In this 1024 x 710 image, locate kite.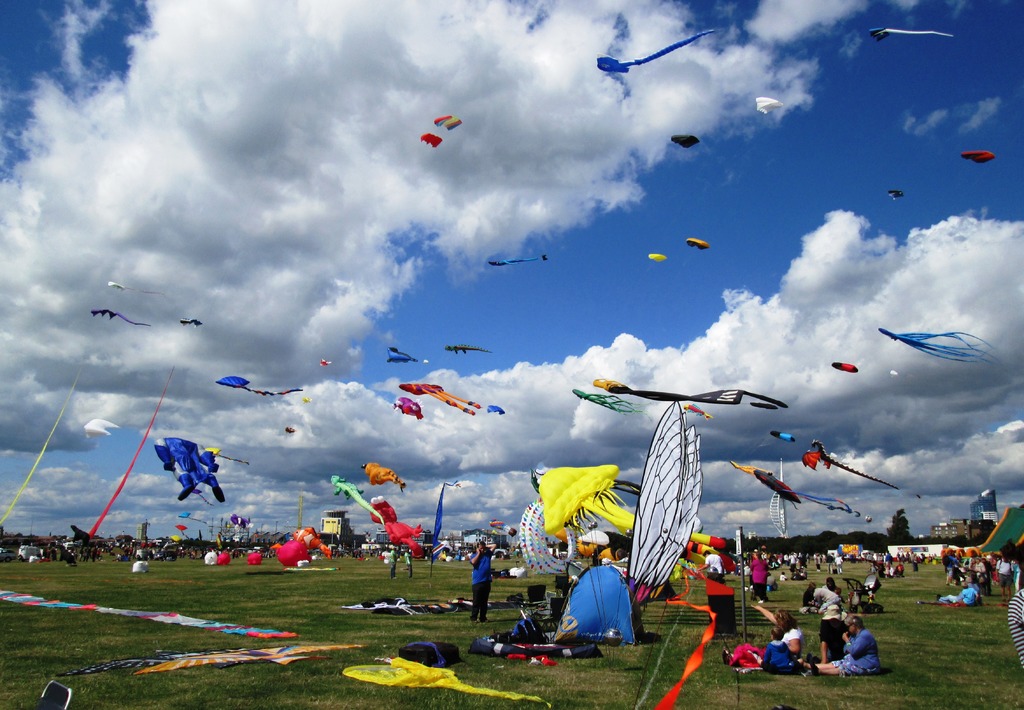
Bounding box: x1=225, y1=511, x2=257, y2=533.
